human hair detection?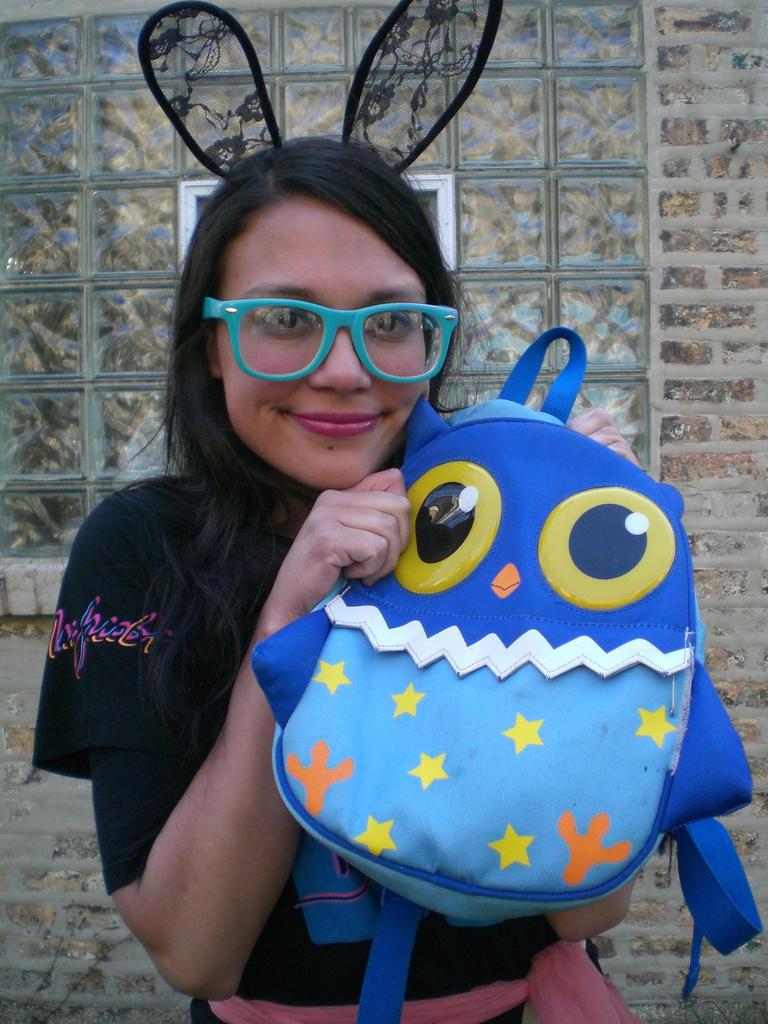
x1=135 y1=120 x2=457 y2=708
